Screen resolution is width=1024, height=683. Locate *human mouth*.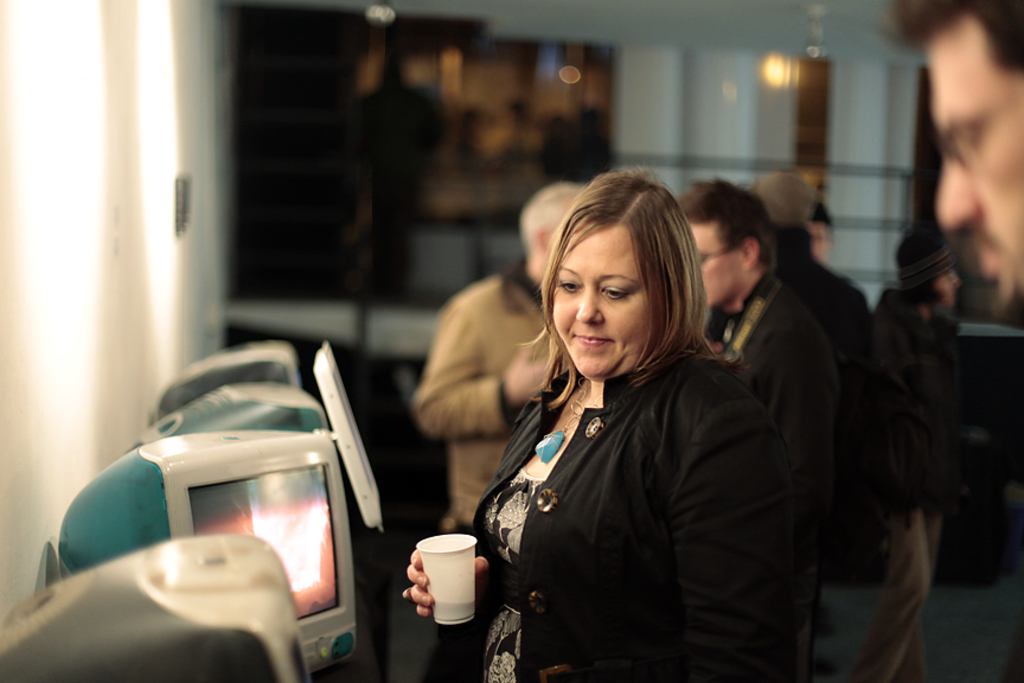
{"x1": 576, "y1": 334, "x2": 610, "y2": 343}.
